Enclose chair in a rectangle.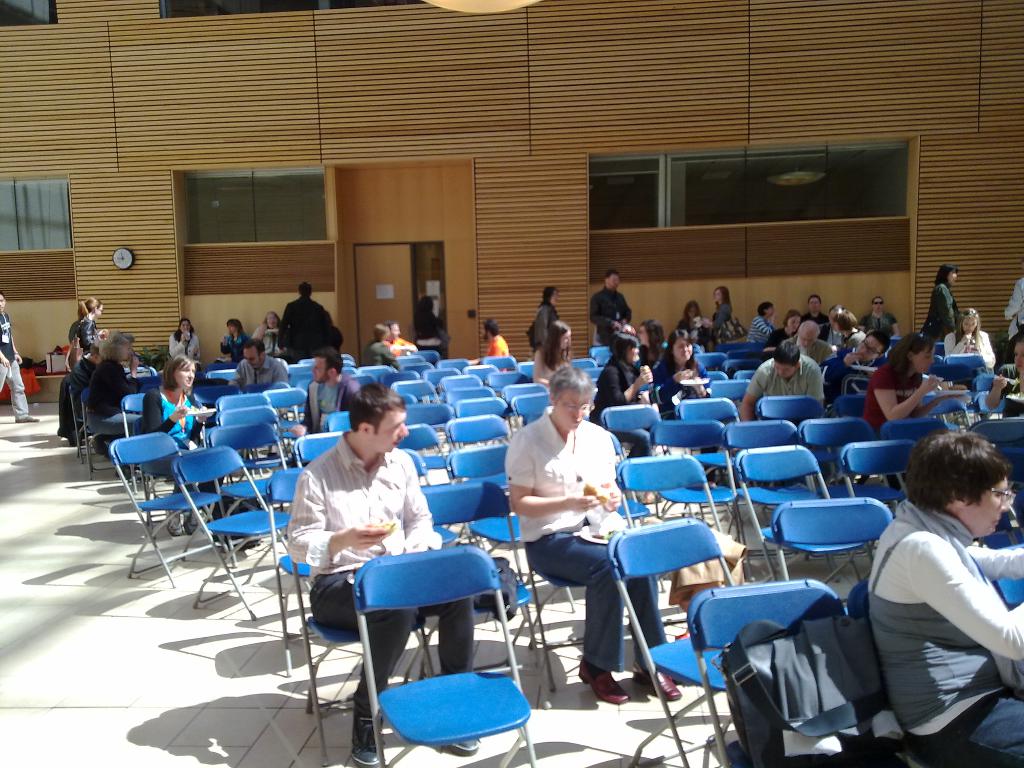
833, 394, 870, 414.
